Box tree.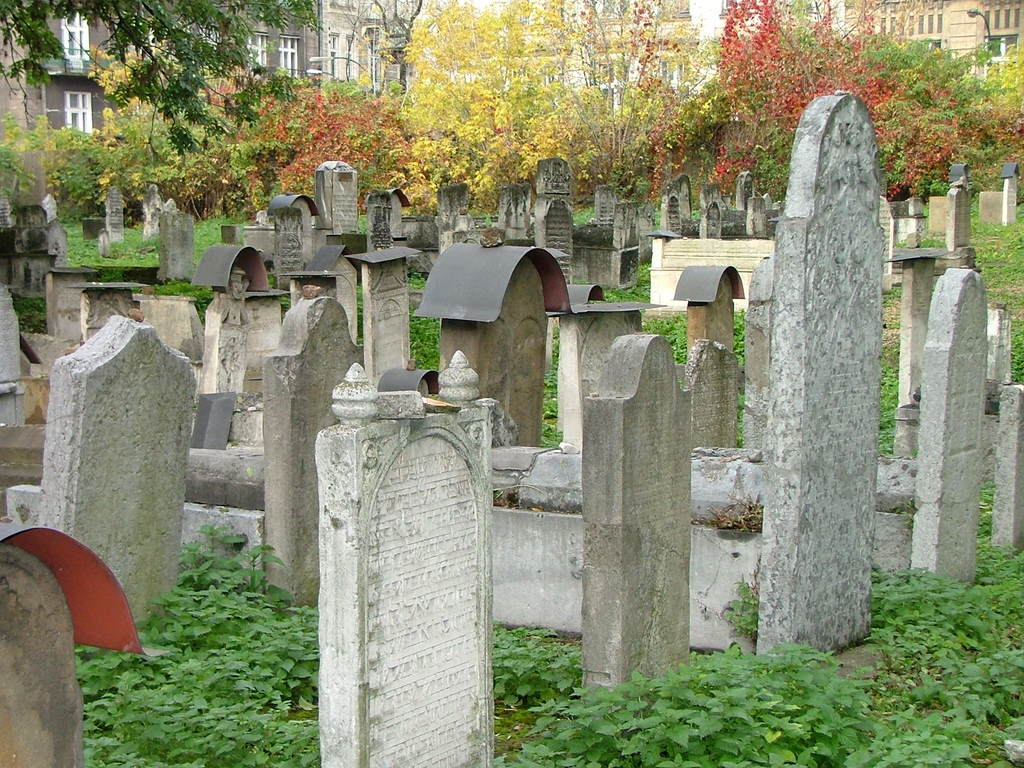
pyautogui.locateOnScreen(0, 0, 338, 169).
